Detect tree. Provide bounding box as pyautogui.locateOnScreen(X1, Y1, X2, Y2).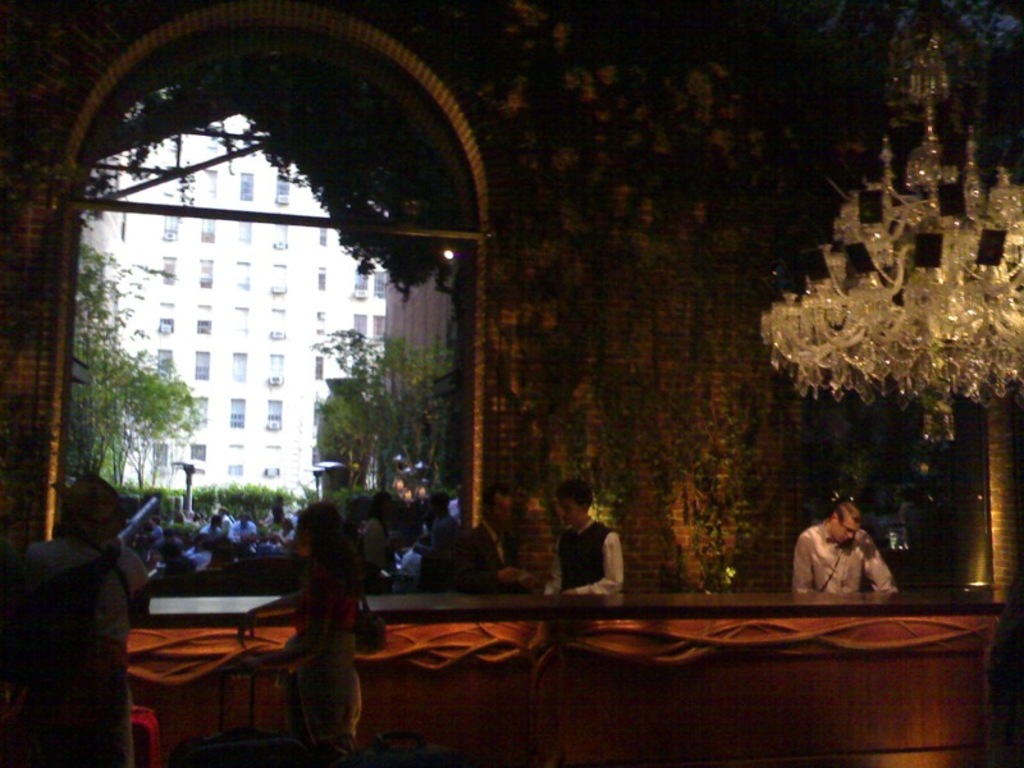
pyautogui.locateOnScreen(371, 369, 447, 526).
